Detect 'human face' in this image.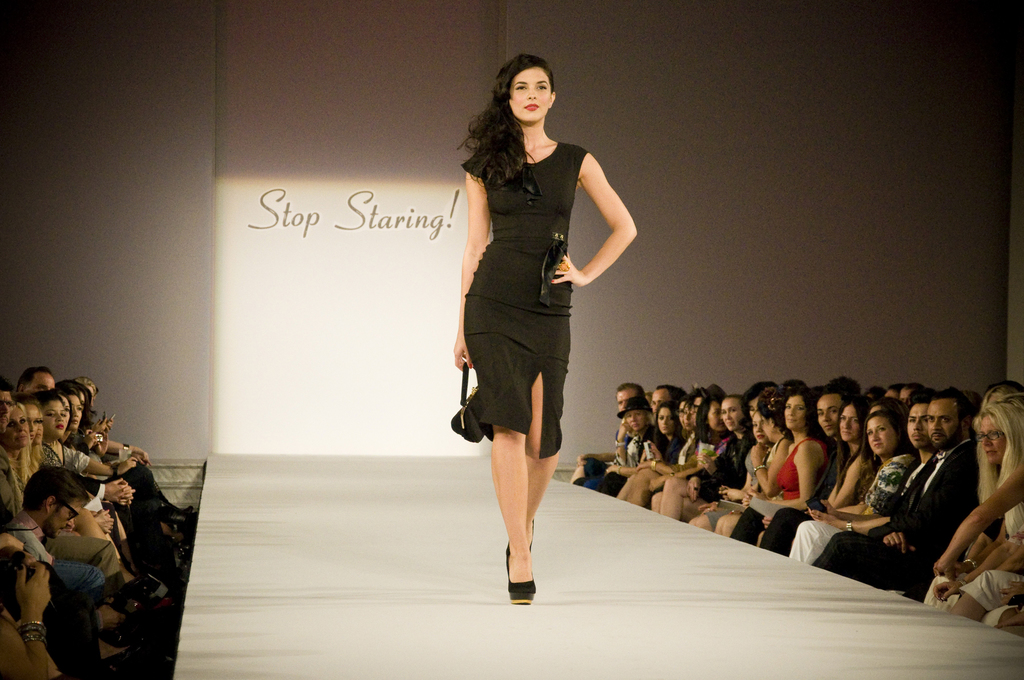
Detection: 652:389:671:416.
